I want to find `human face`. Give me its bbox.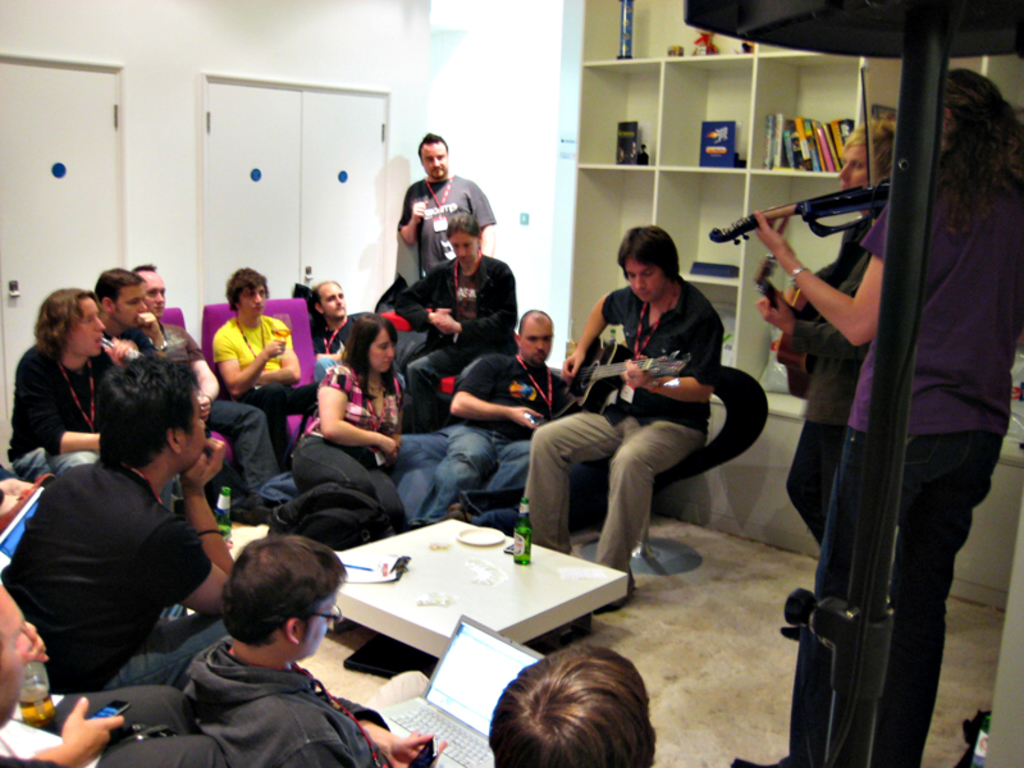
(left=628, top=257, right=662, bottom=302).
